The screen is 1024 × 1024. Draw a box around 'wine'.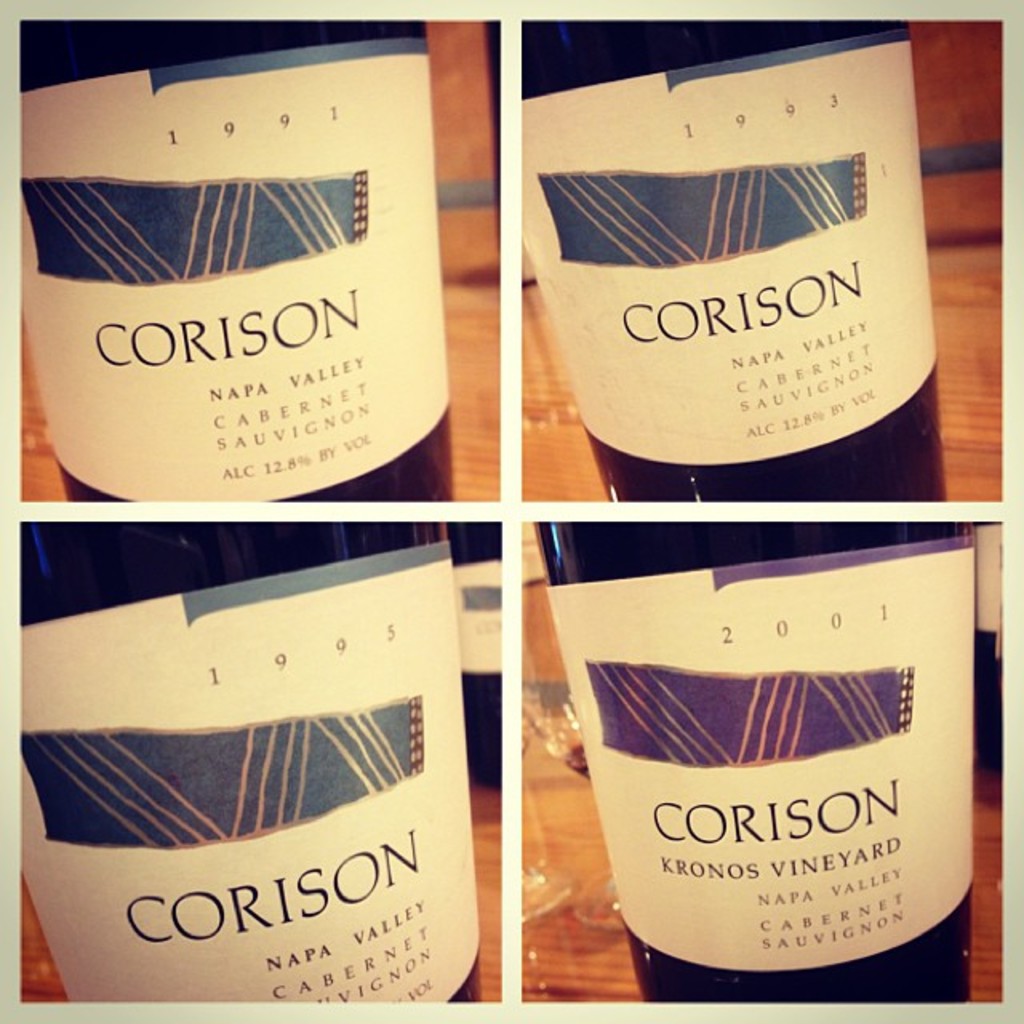
[left=13, top=16, right=453, bottom=499].
